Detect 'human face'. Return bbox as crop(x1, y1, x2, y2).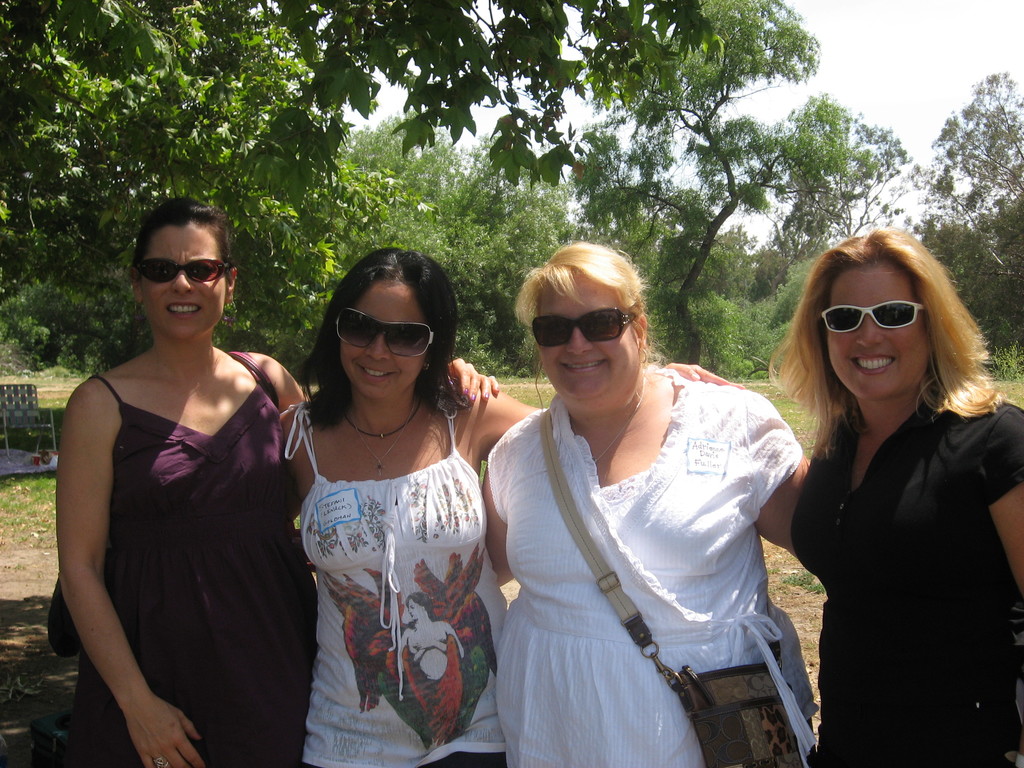
crop(139, 225, 227, 343).
